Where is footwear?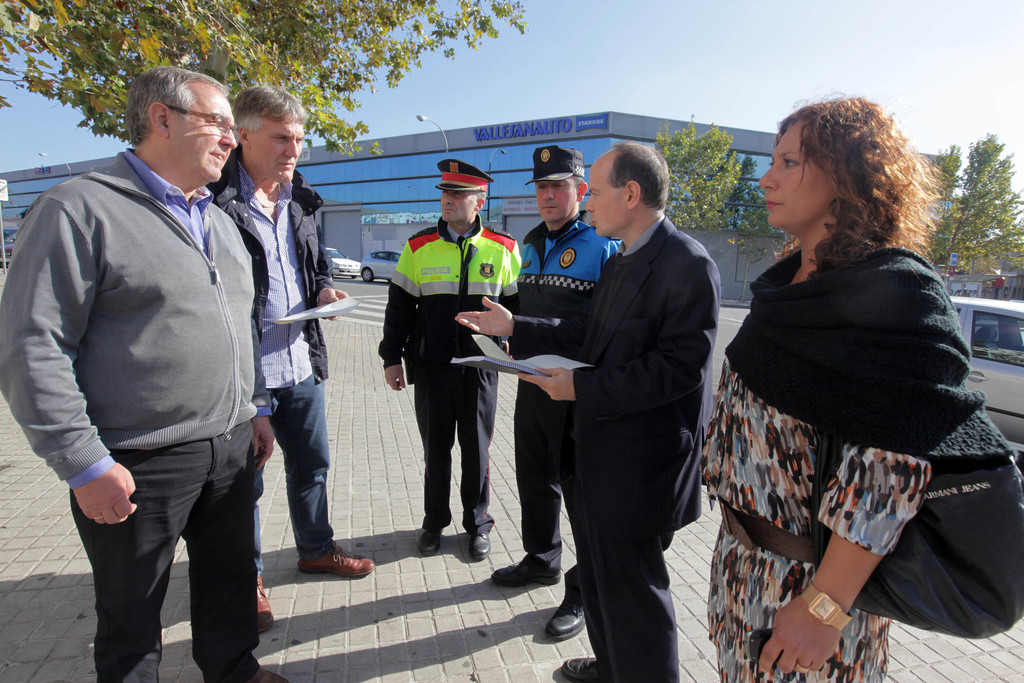
x1=420 y1=530 x2=442 y2=556.
